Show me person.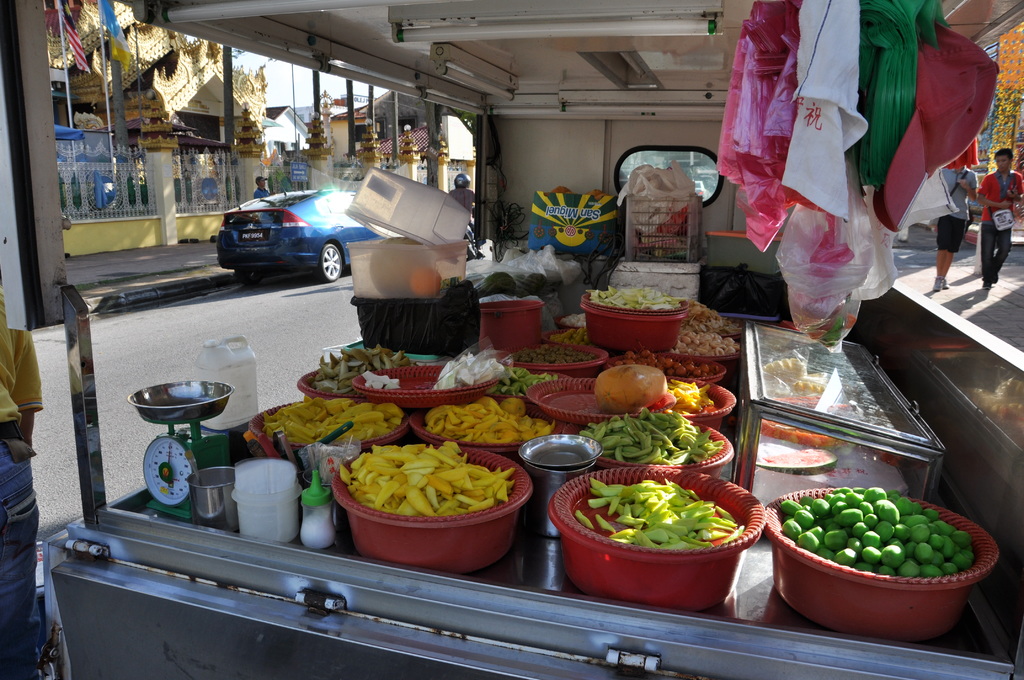
person is here: locate(977, 144, 1023, 287).
